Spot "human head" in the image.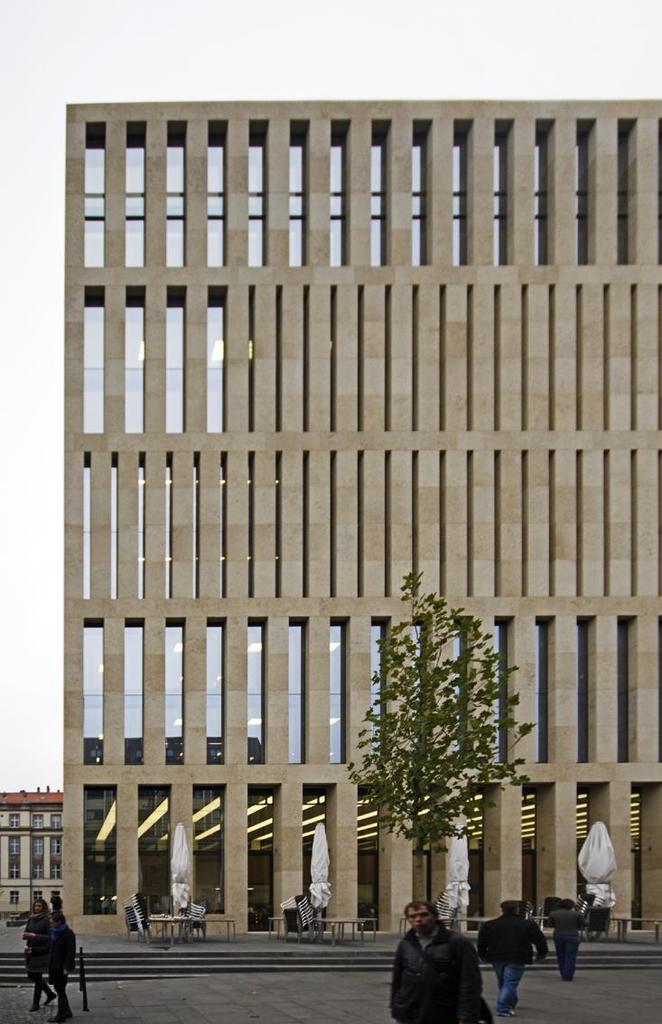
"human head" found at 556 900 576 911.
